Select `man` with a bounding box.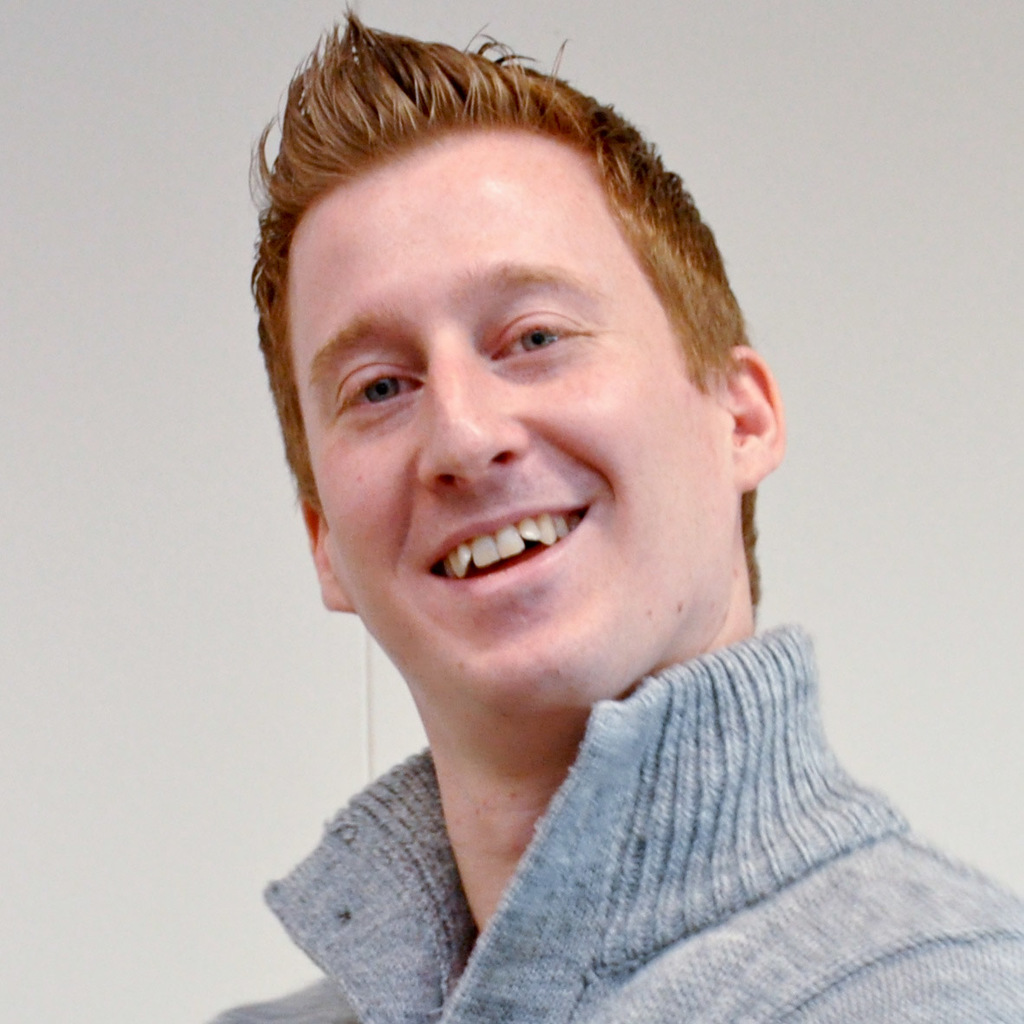
bbox=(118, 0, 1015, 1023).
